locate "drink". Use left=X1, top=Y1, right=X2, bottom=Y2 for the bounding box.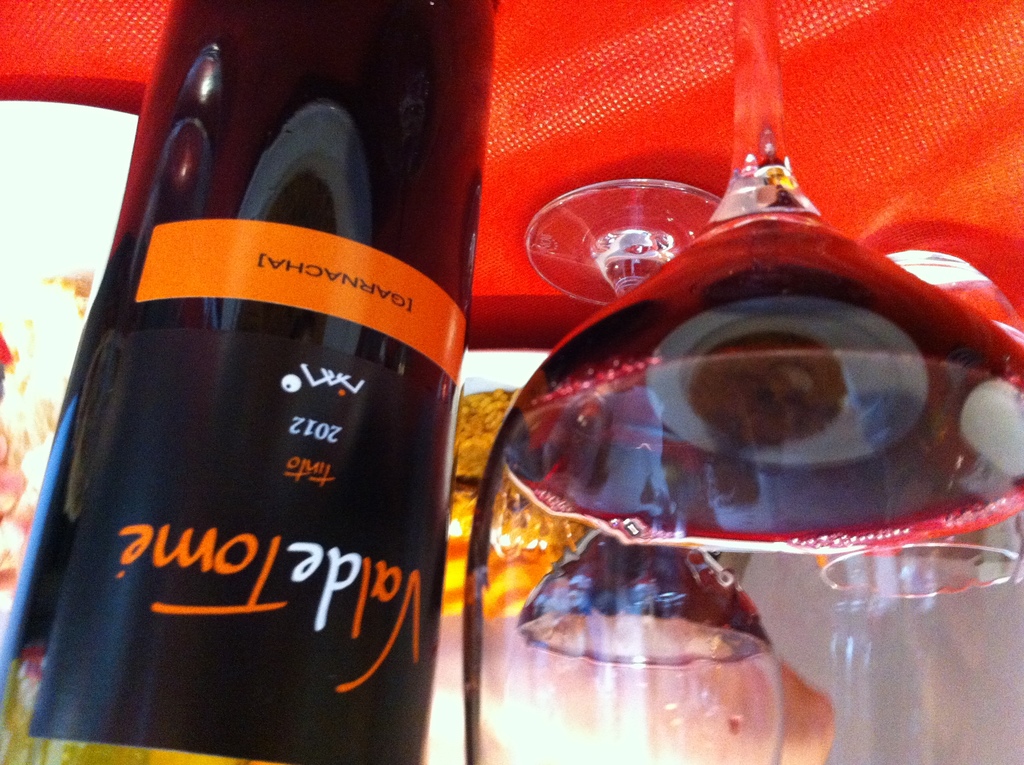
left=0, top=0, right=501, bottom=764.
